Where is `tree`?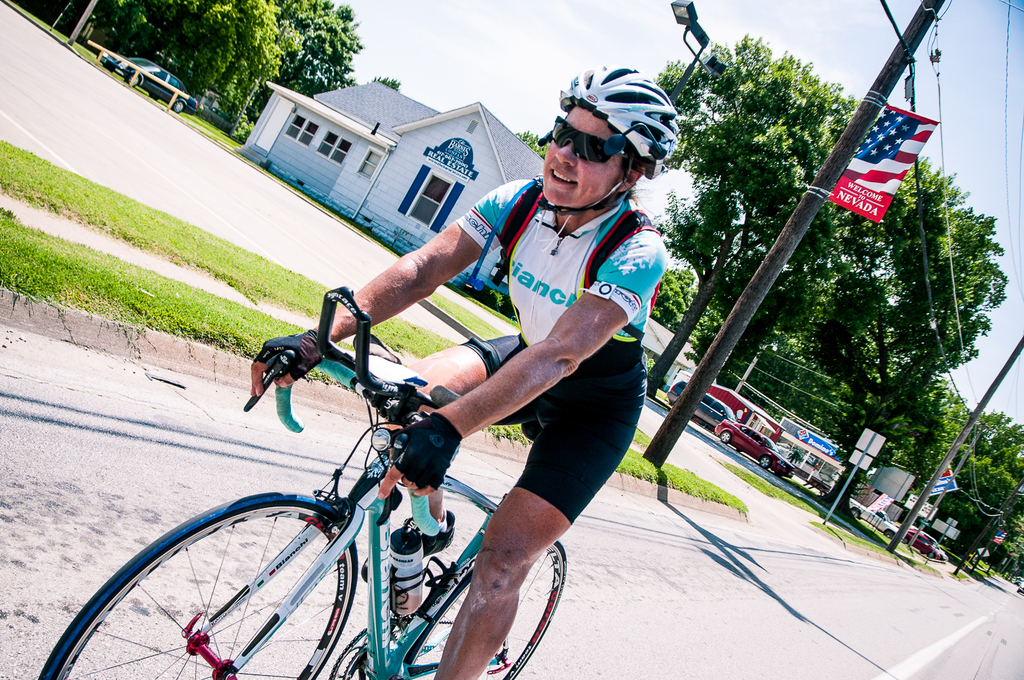
[639,53,848,395].
